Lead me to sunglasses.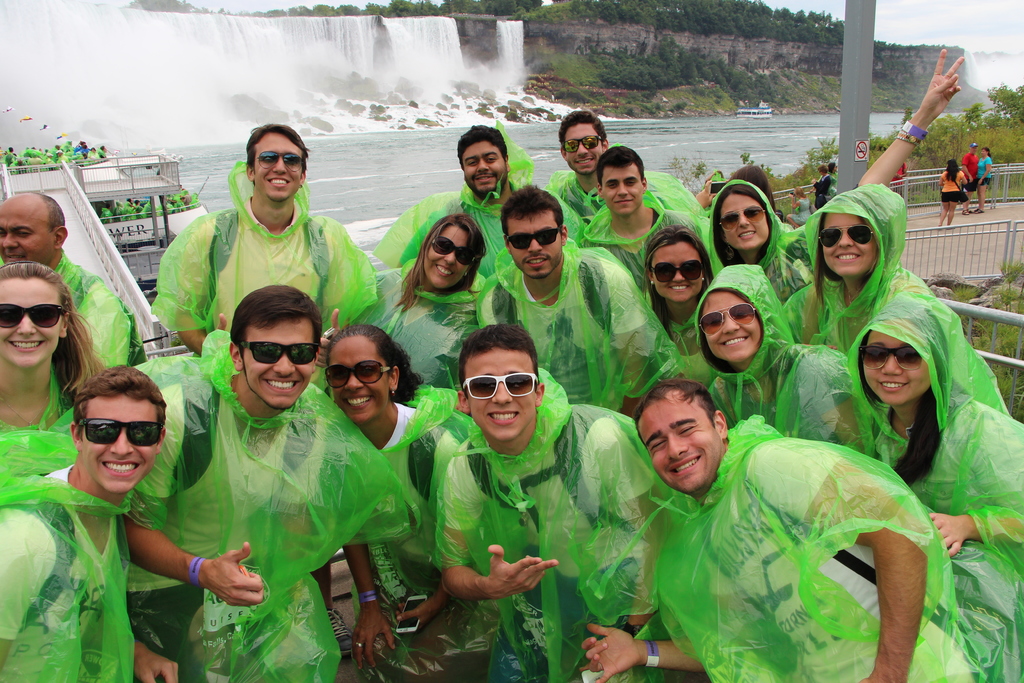
Lead to [left=858, top=345, right=925, bottom=372].
